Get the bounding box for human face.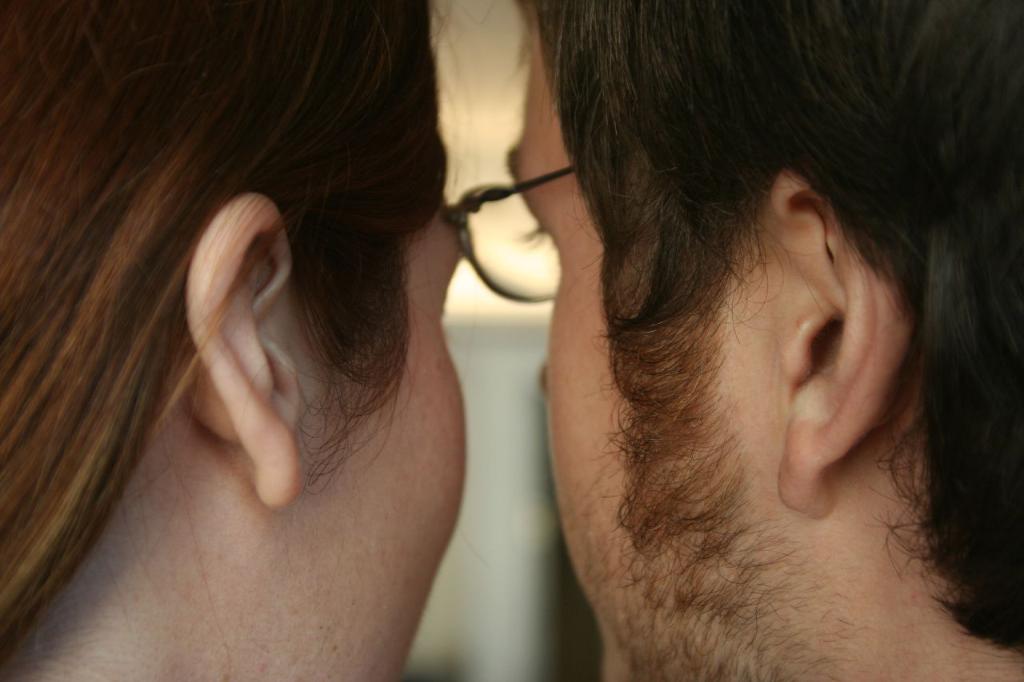
rect(261, 193, 464, 681).
